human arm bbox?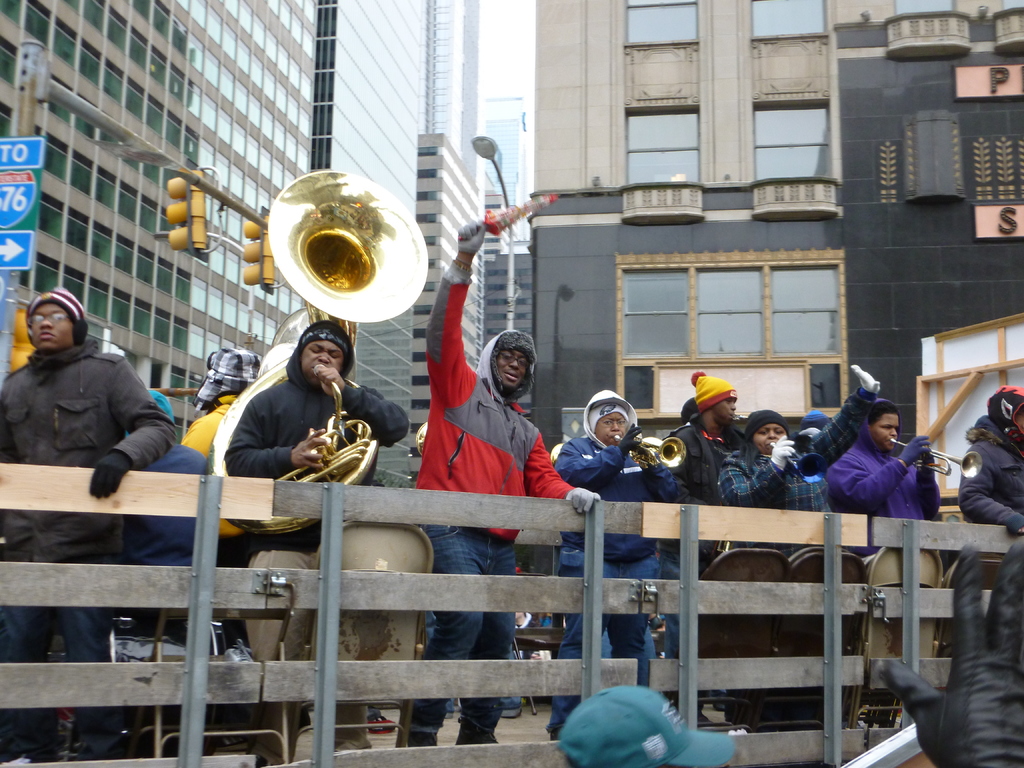
954,447,1023,540
